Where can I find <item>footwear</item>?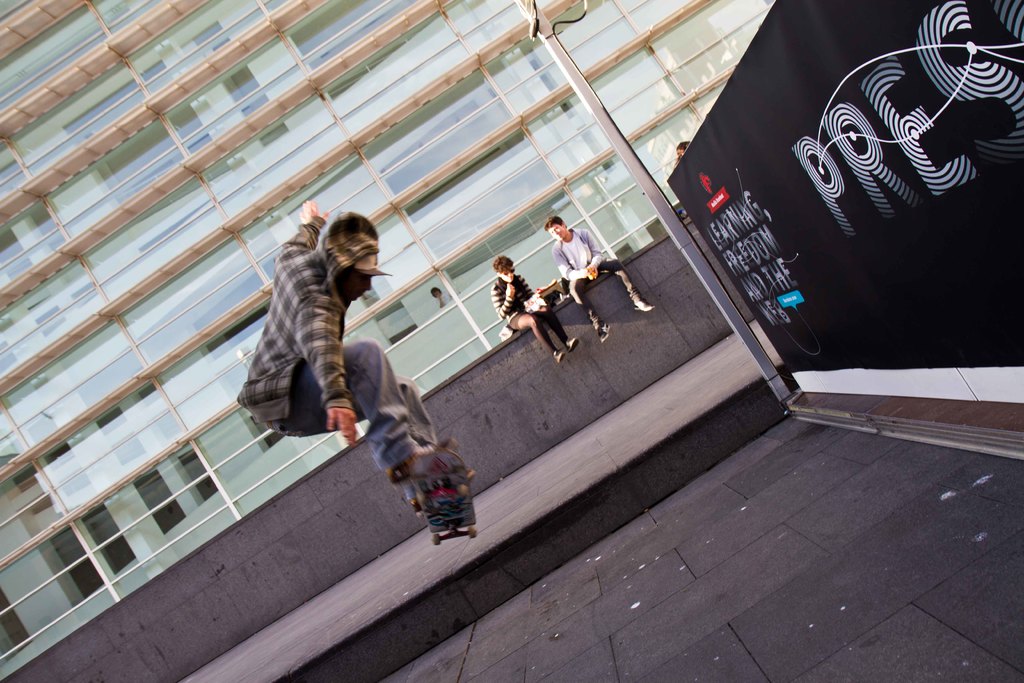
You can find it at [x1=564, y1=336, x2=580, y2=353].
